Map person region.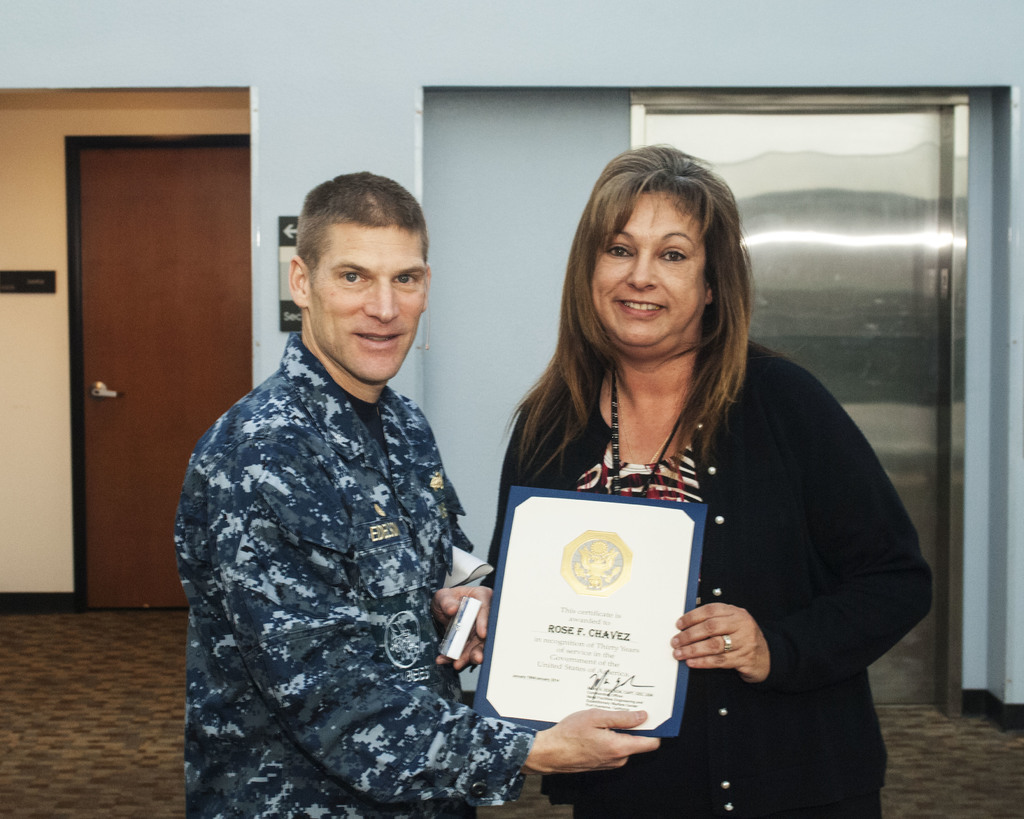
Mapped to Rect(433, 149, 940, 818).
